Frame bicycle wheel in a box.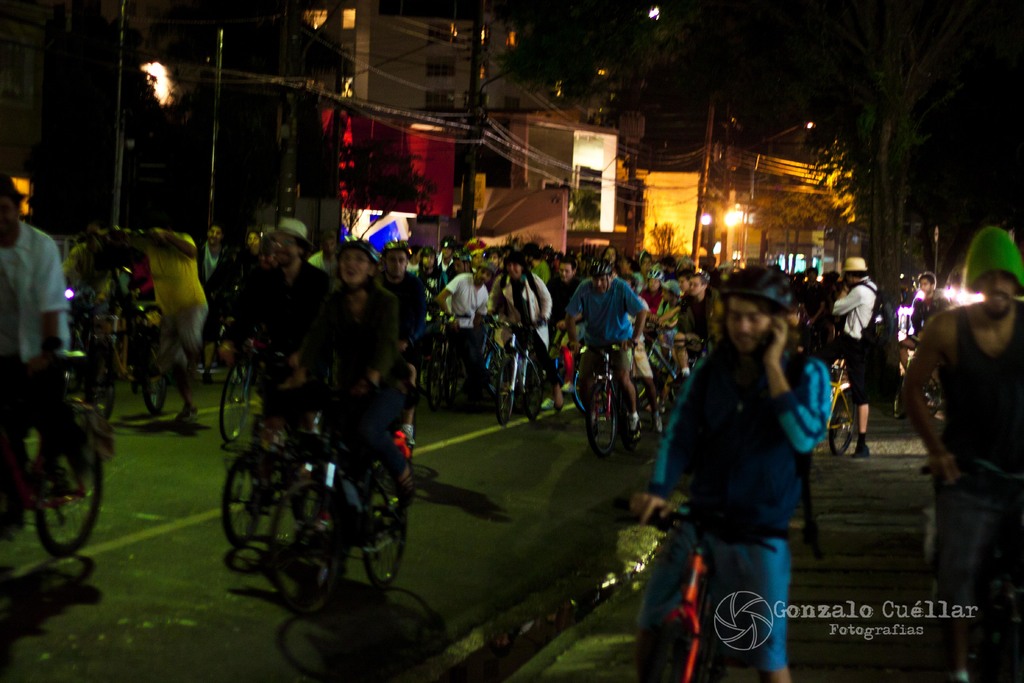
(830, 382, 855, 466).
